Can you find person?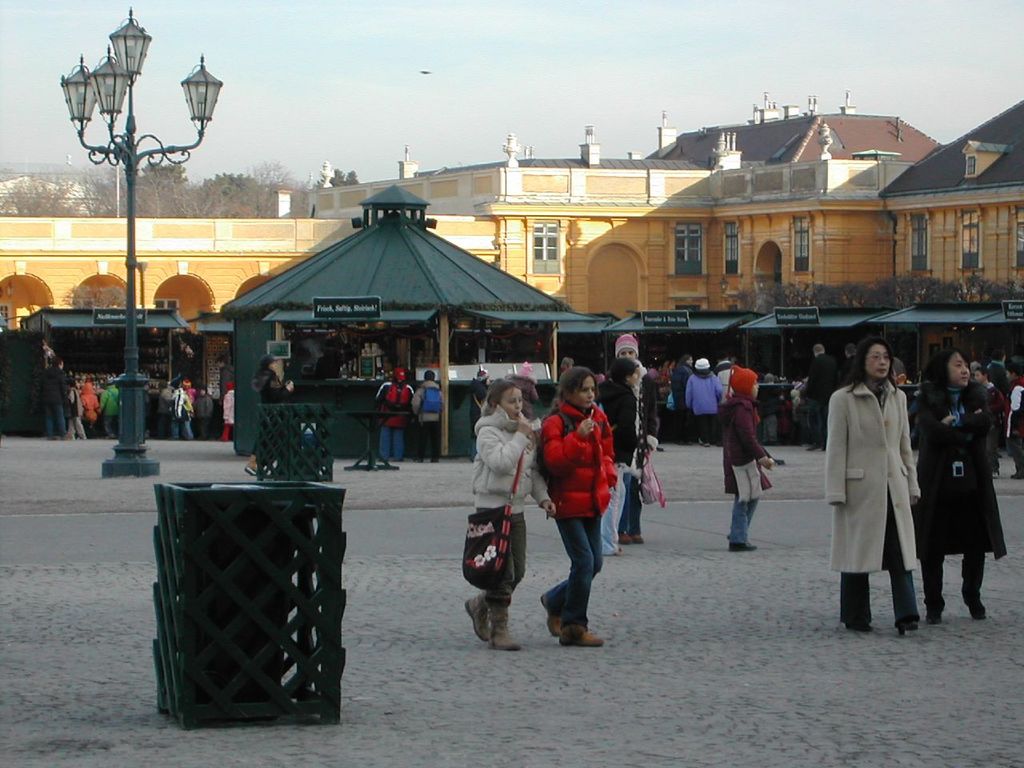
Yes, bounding box: bbox(185, 383, 197, 405).
